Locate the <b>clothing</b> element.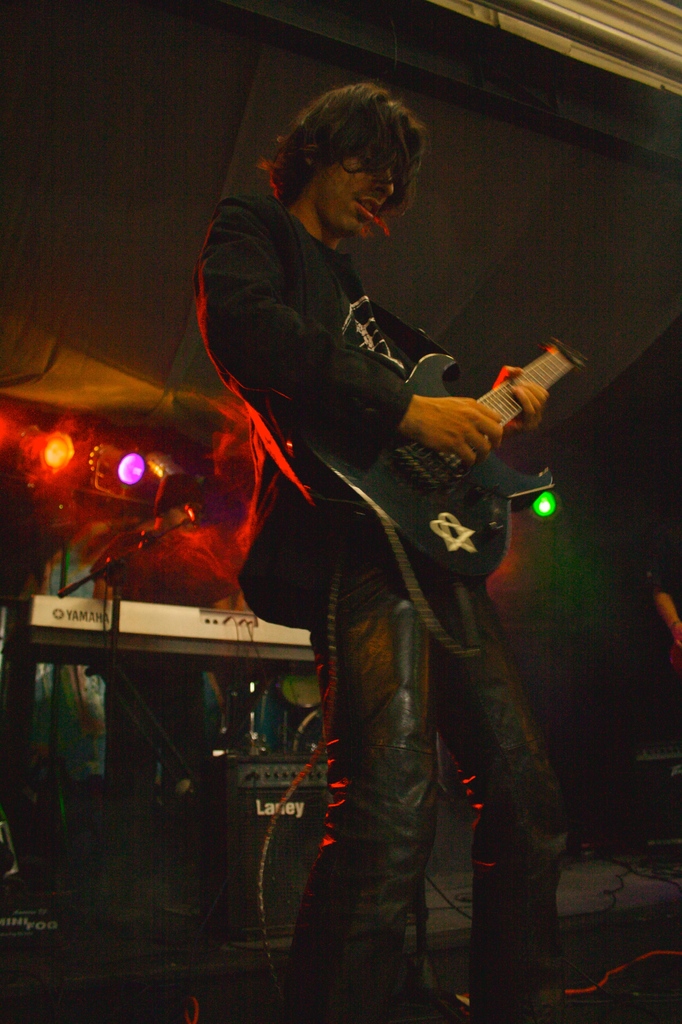
Element bbox: locate(191, 190, 569, 1023).
